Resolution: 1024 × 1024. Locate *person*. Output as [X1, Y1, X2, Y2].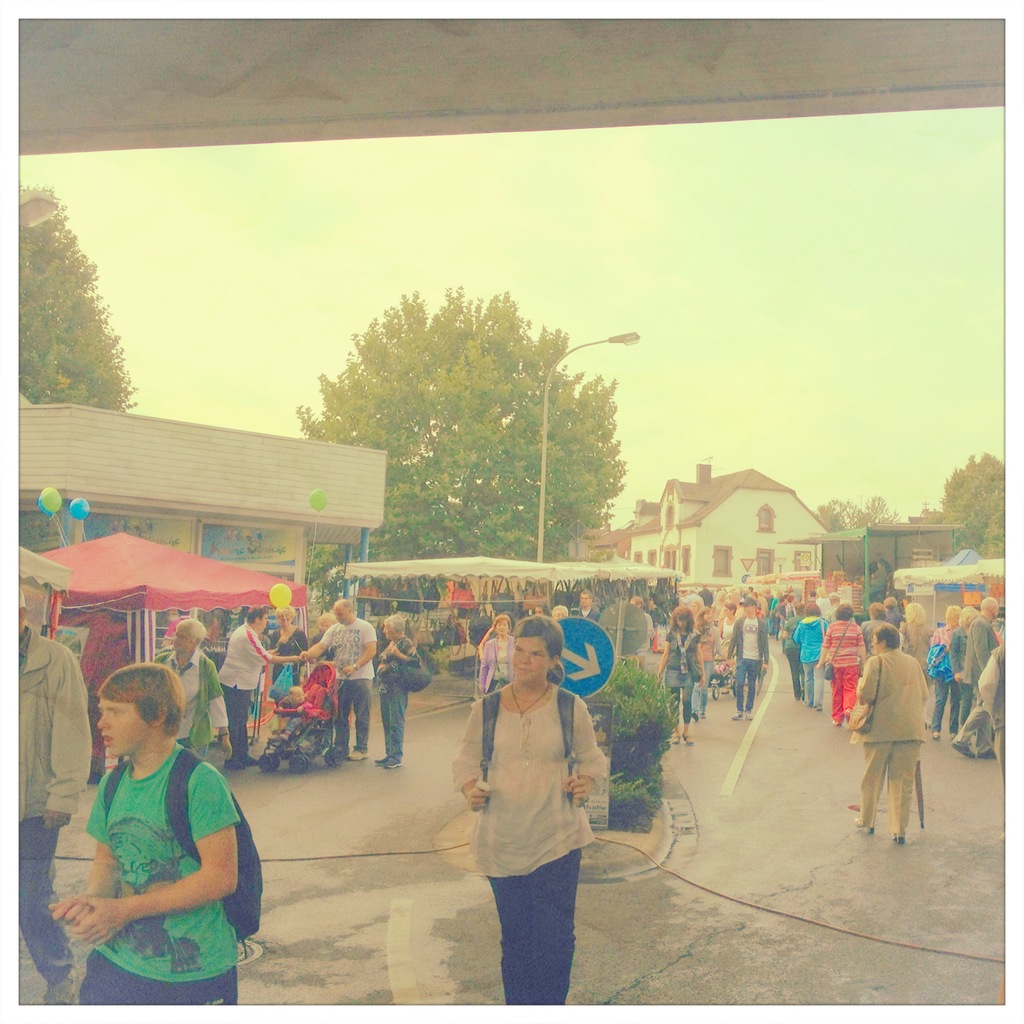
[223, 614, 292, 765].
